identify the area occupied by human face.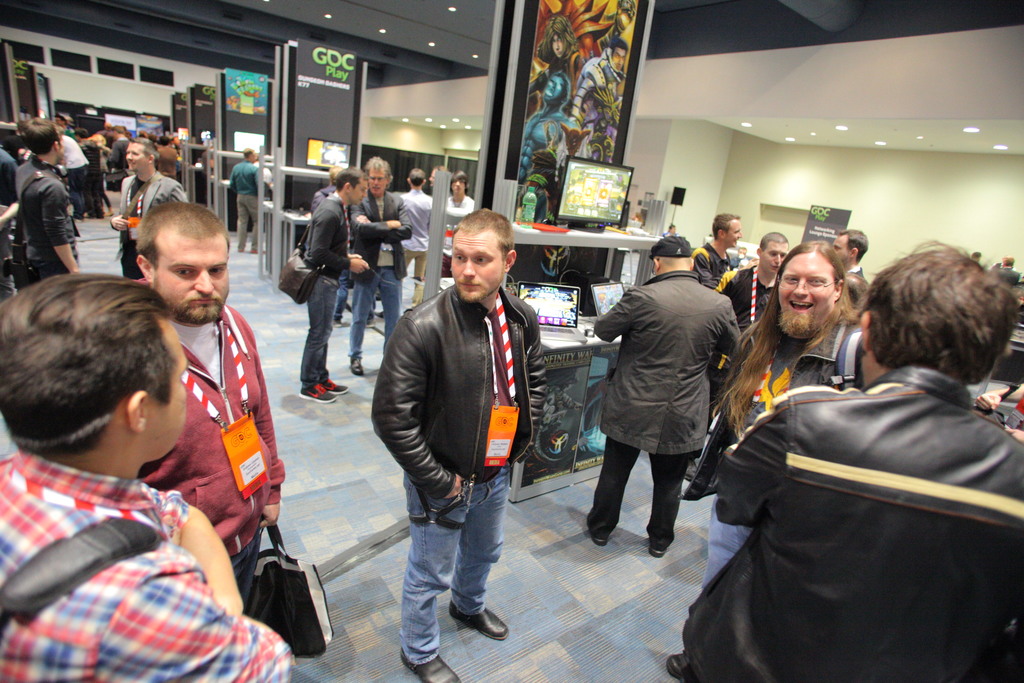
Area: left=540, top=70, right=564, bottom=103.
